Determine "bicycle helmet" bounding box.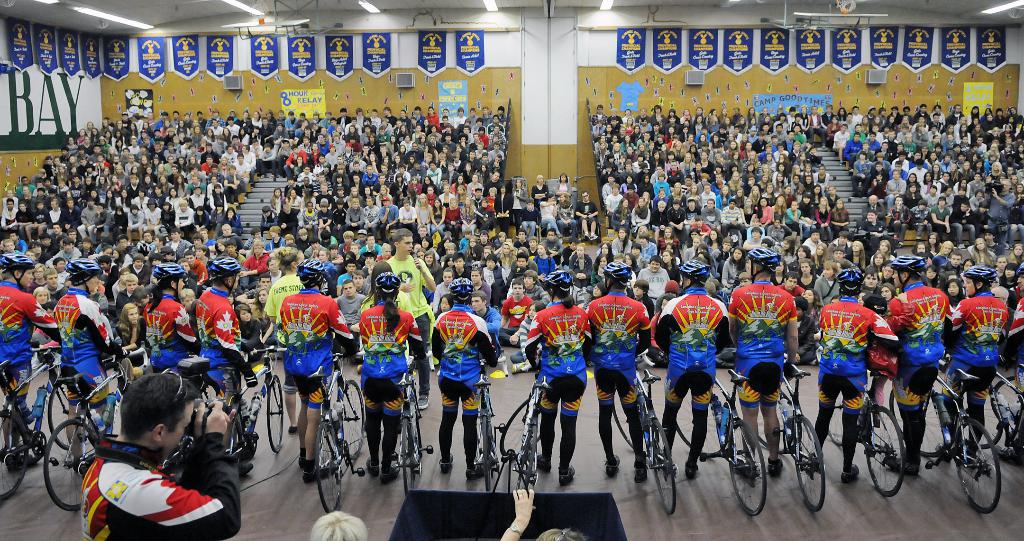
Determined: rect(71, 262, 101, 296).
